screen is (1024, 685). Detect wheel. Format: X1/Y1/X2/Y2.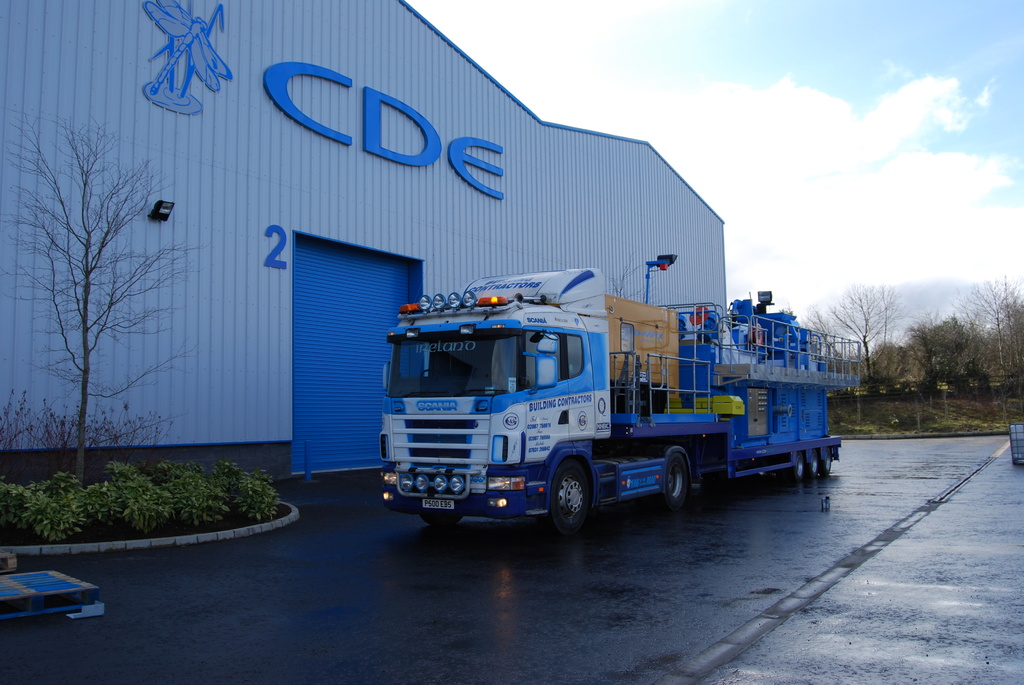
646/493/666/506.
